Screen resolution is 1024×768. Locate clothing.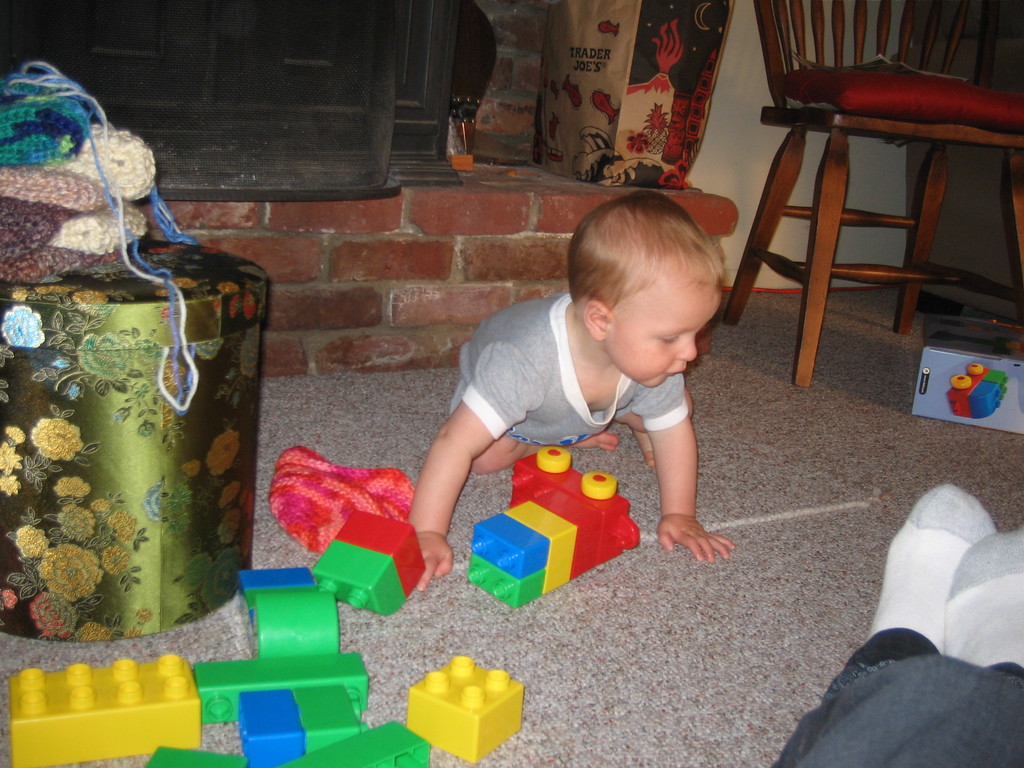
<region>448, 276, 689, 458</region>.
